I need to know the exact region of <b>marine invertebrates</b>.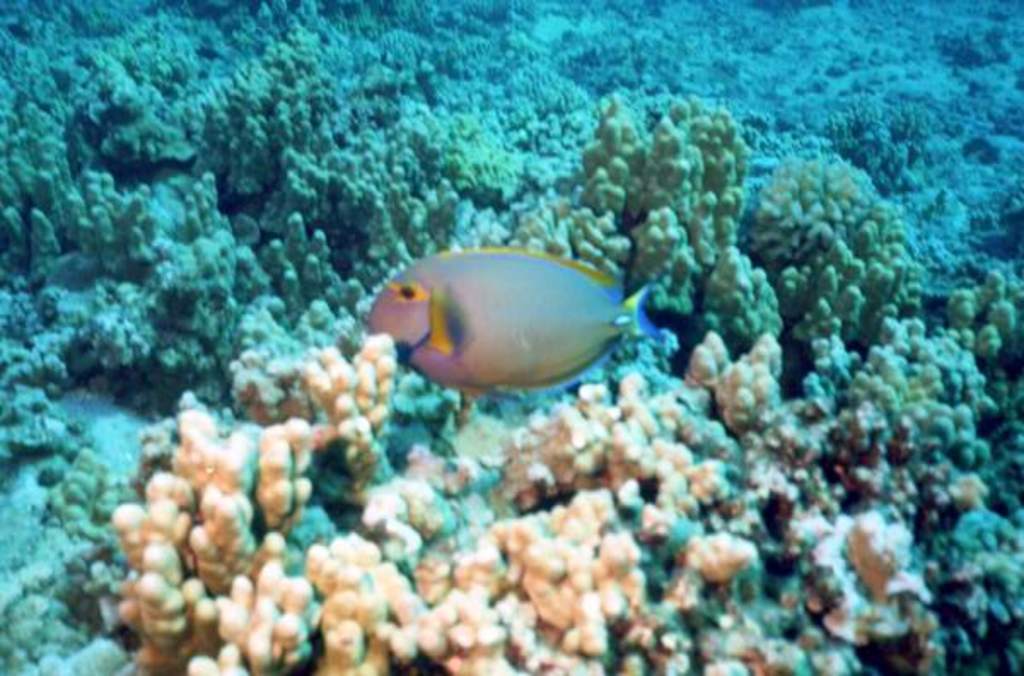
Region: rect(539, 102, 945, 357).
